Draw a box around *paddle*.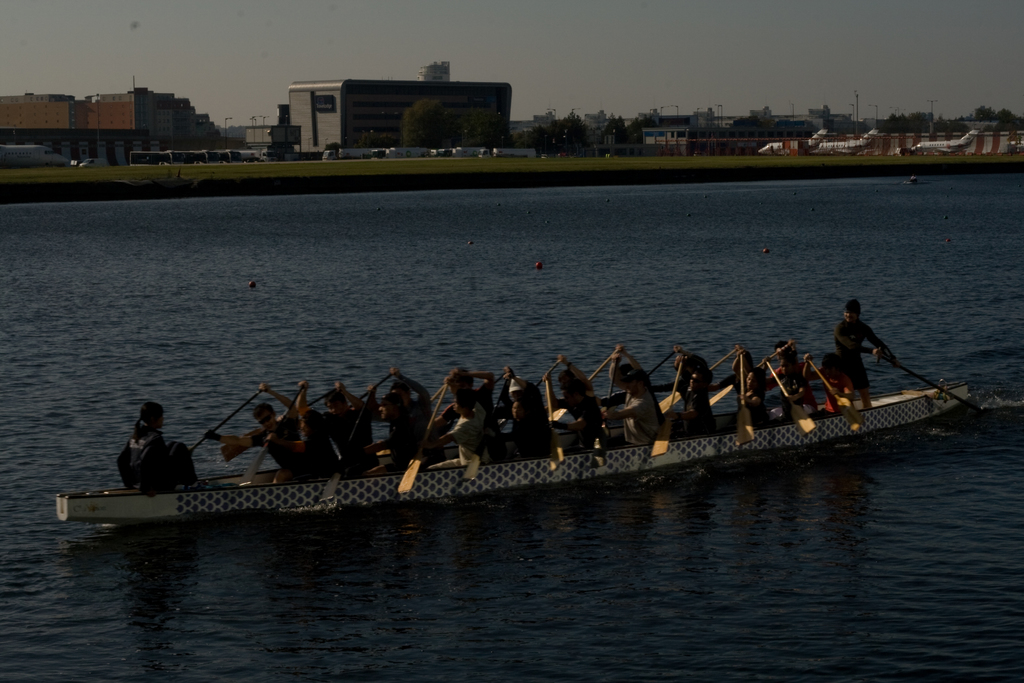
box(880, 349, 982, 415).
